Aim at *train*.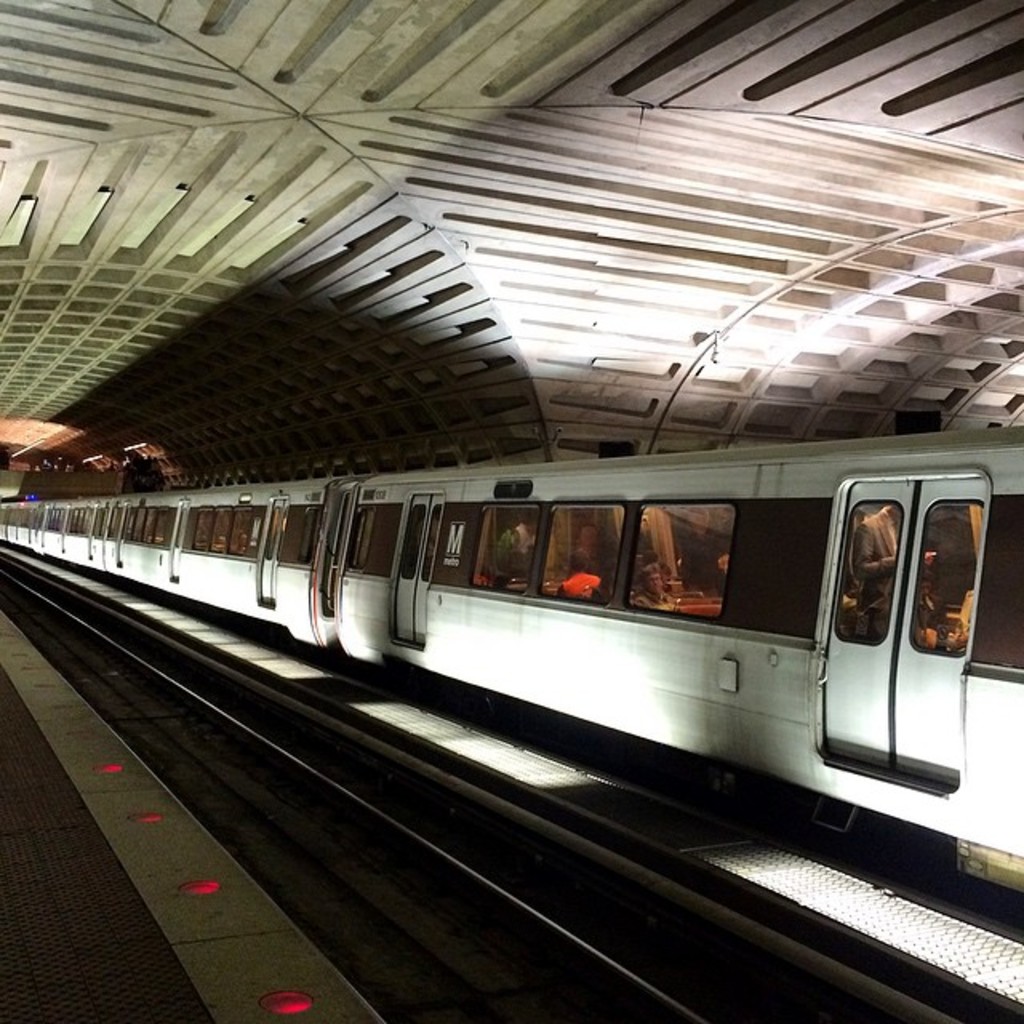
Aimed at BBox(0, 418, 1022, 947).
